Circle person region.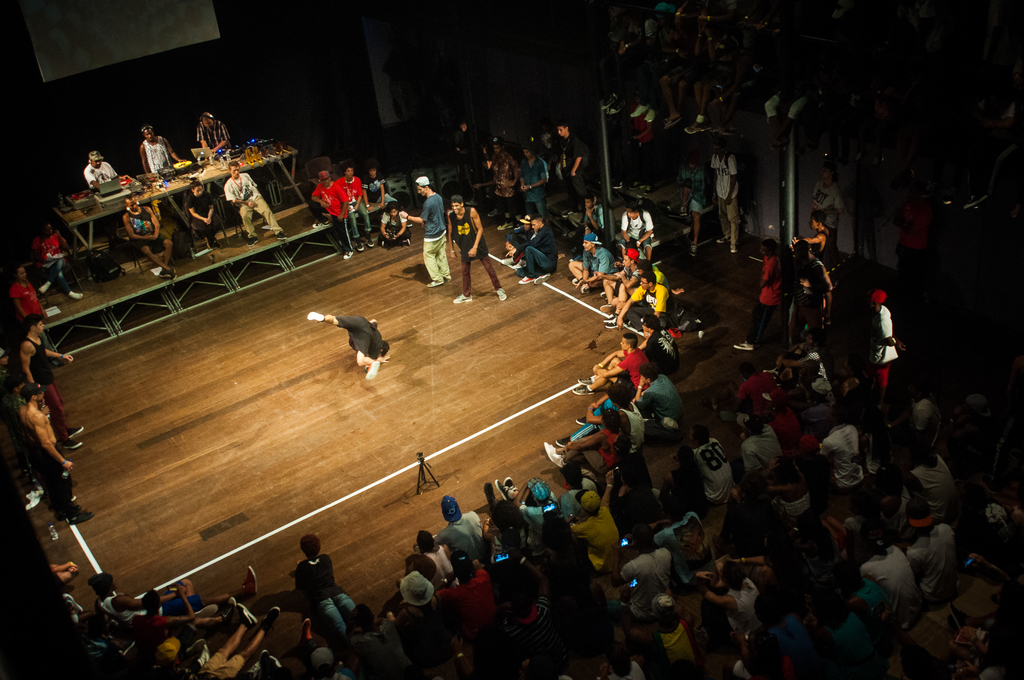
Region: [x1=646, y1=366, x2=688, y2=446].
